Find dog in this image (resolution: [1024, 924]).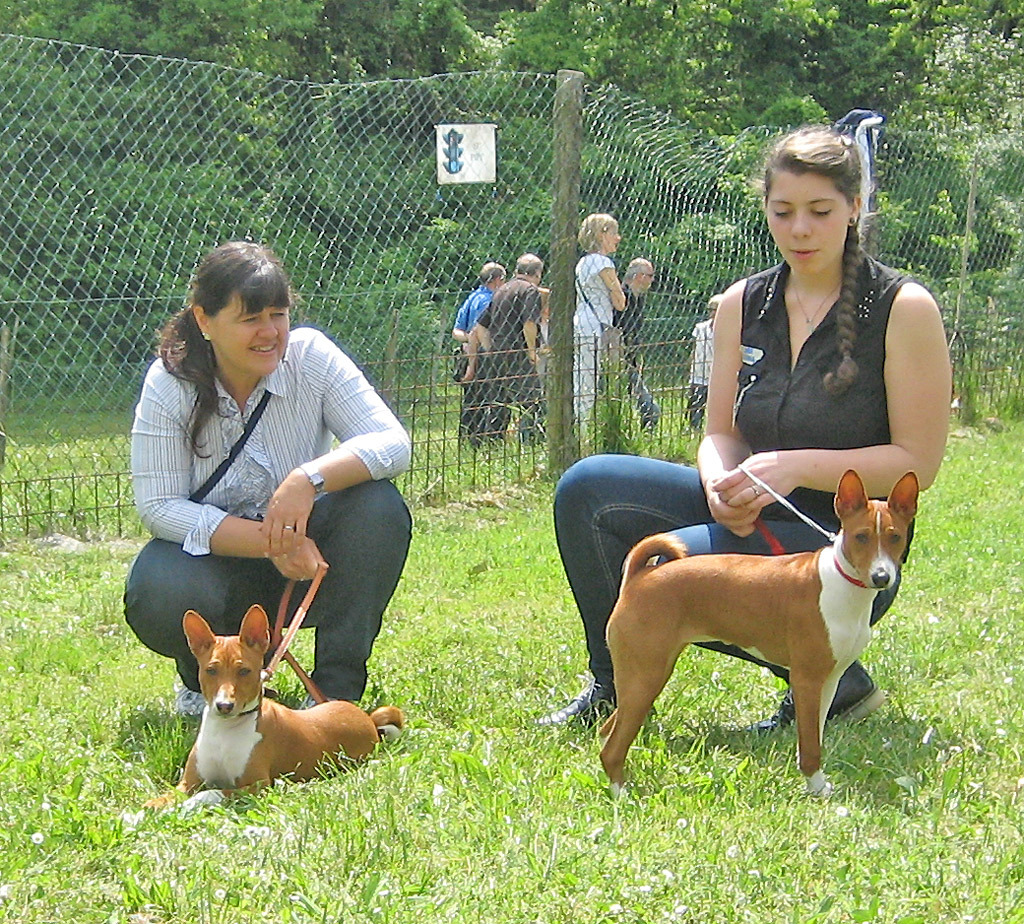
[x1=583, y1=462, x2=923, y2=803].
